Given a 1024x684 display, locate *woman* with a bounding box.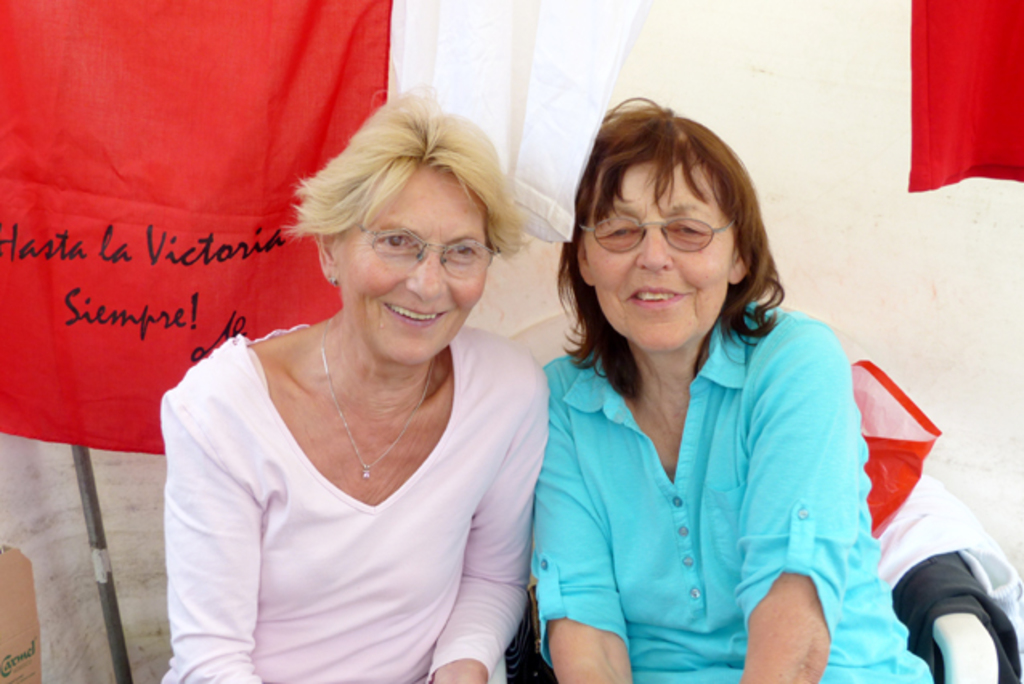
Located: select_region(531, 93, 929, 682).
